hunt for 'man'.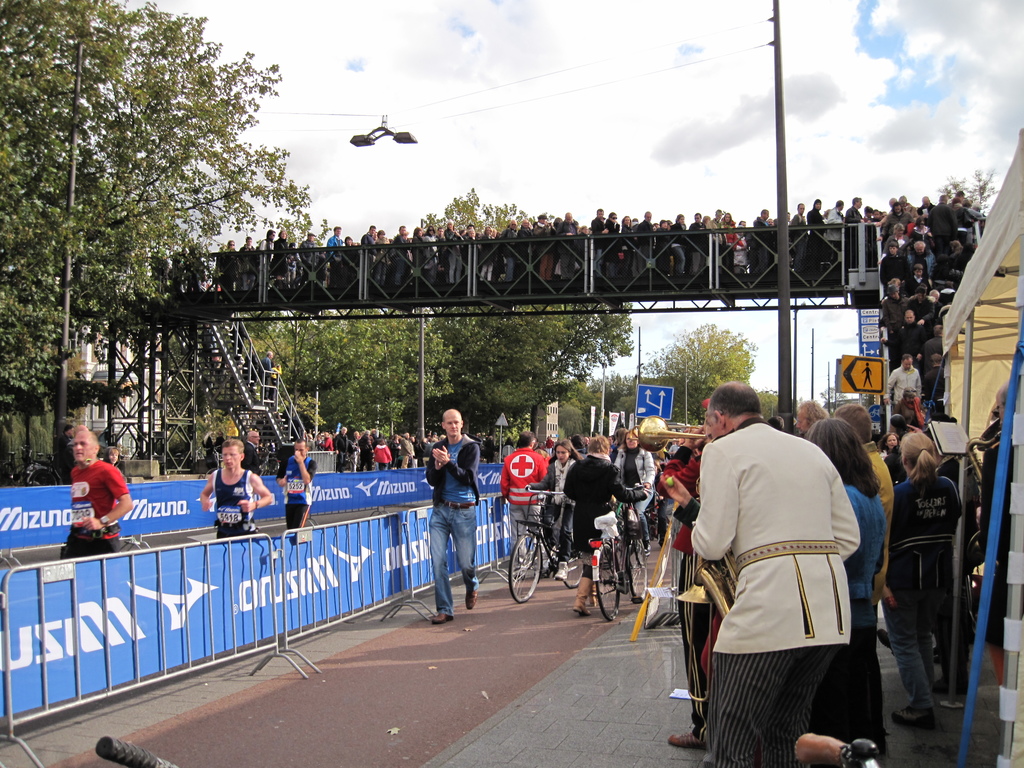
Hunted down at 495, 214, 521, 281.
